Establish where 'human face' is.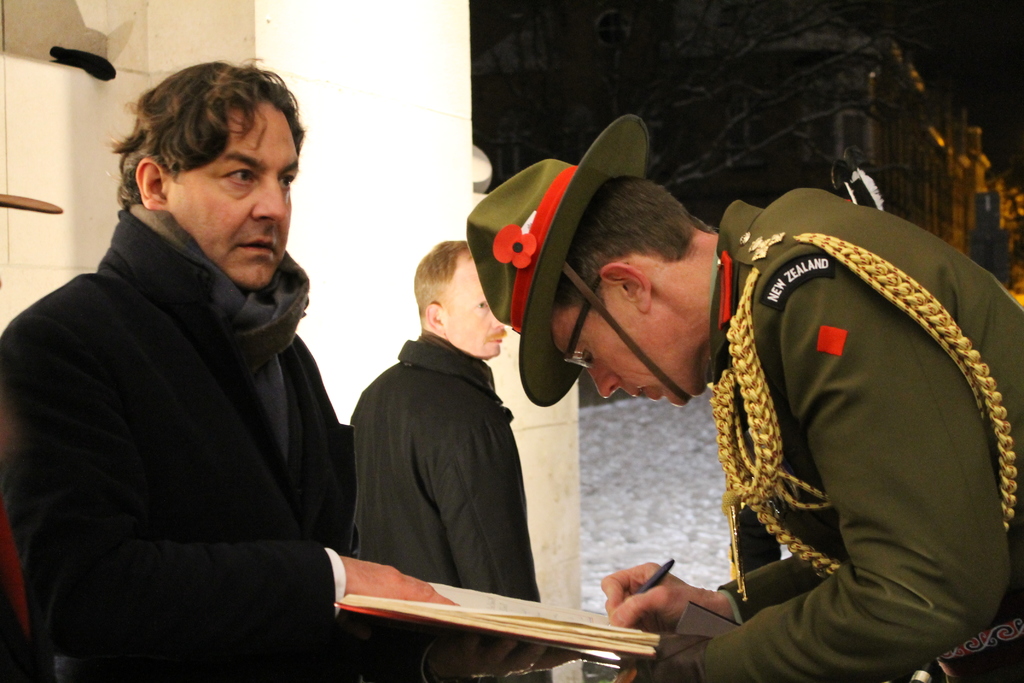
Established at [x1=443, y1=259, x2=508, y2=359].
